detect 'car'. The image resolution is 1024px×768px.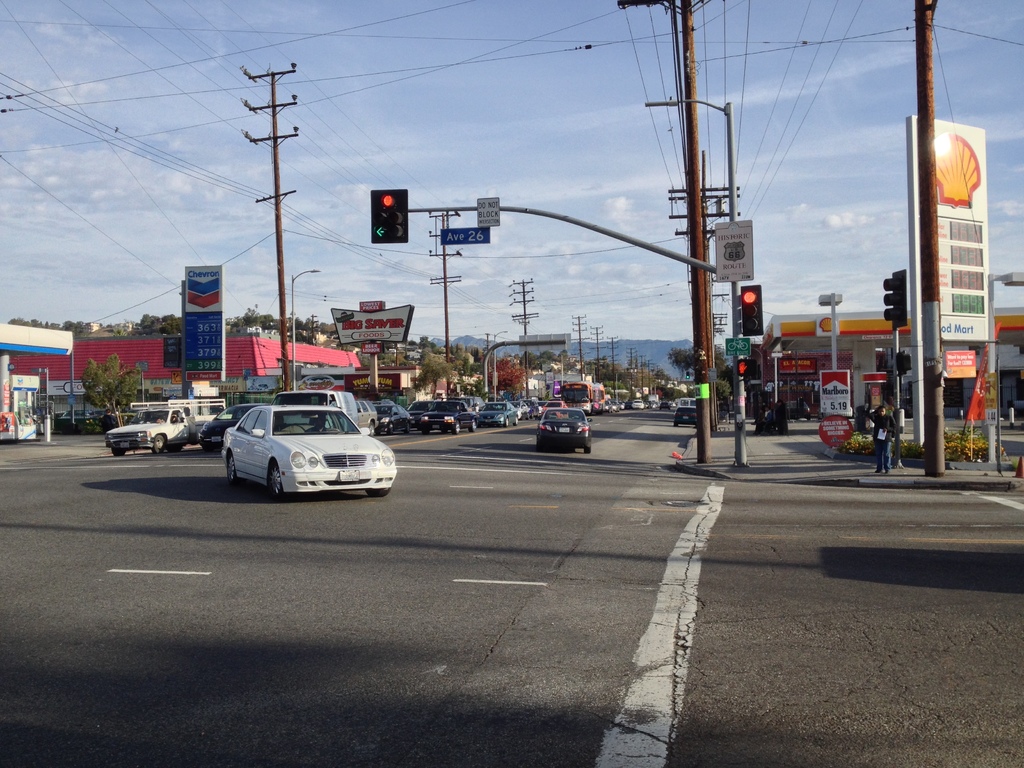
[786,401,812,420].
